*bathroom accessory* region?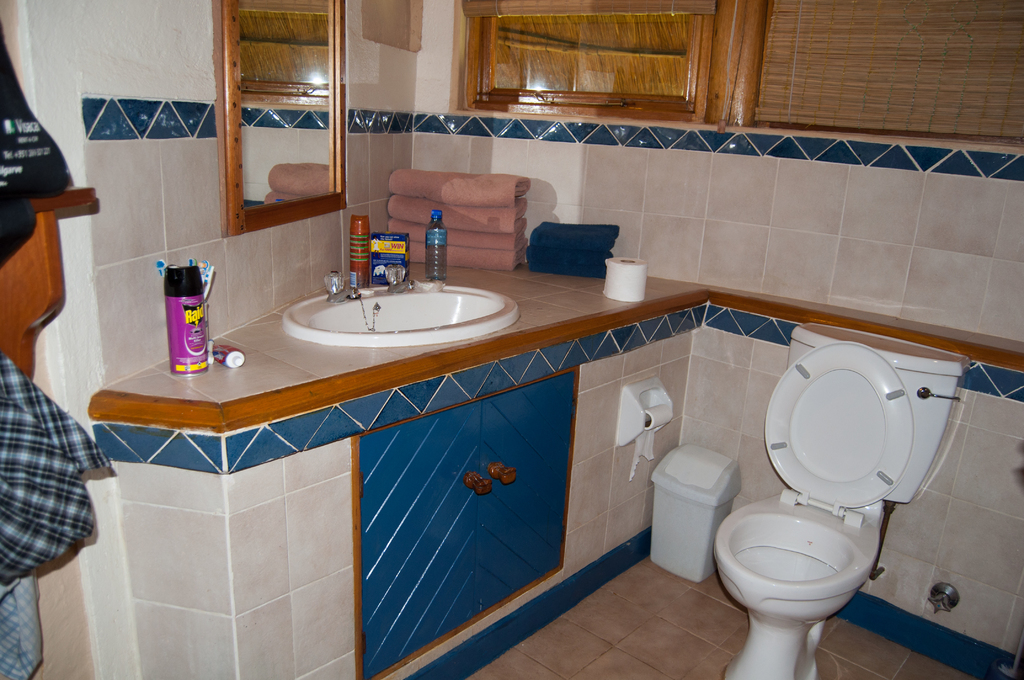
927/583/960/614
